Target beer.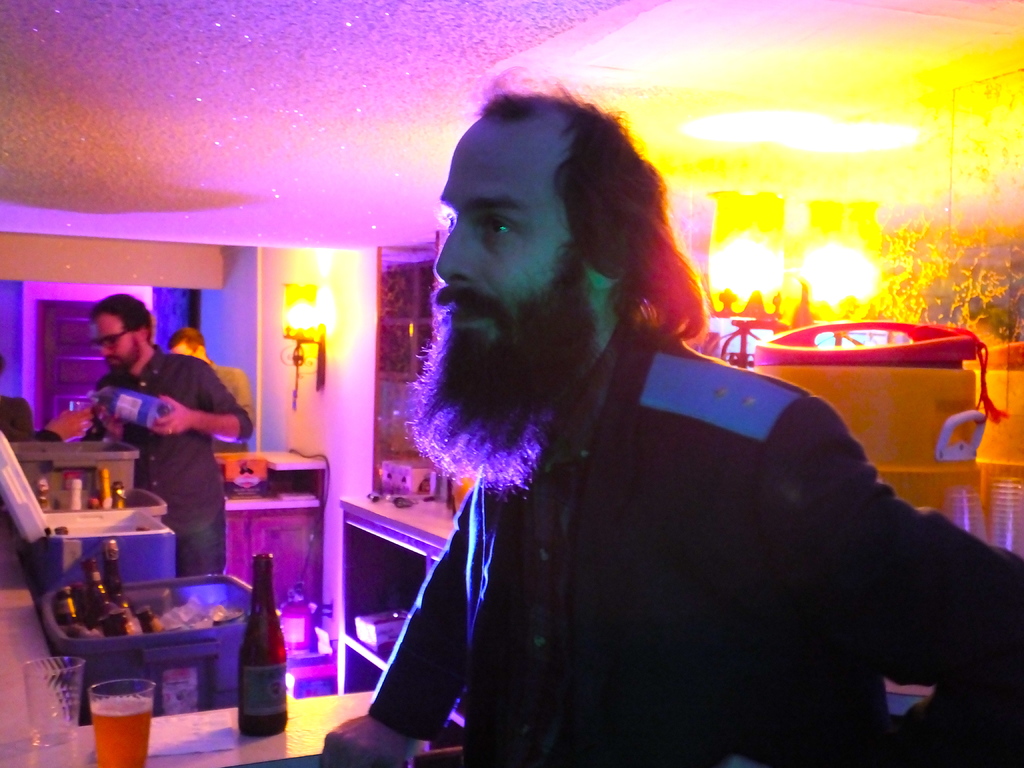
Target region: detection(109, 548, 146, 634).
